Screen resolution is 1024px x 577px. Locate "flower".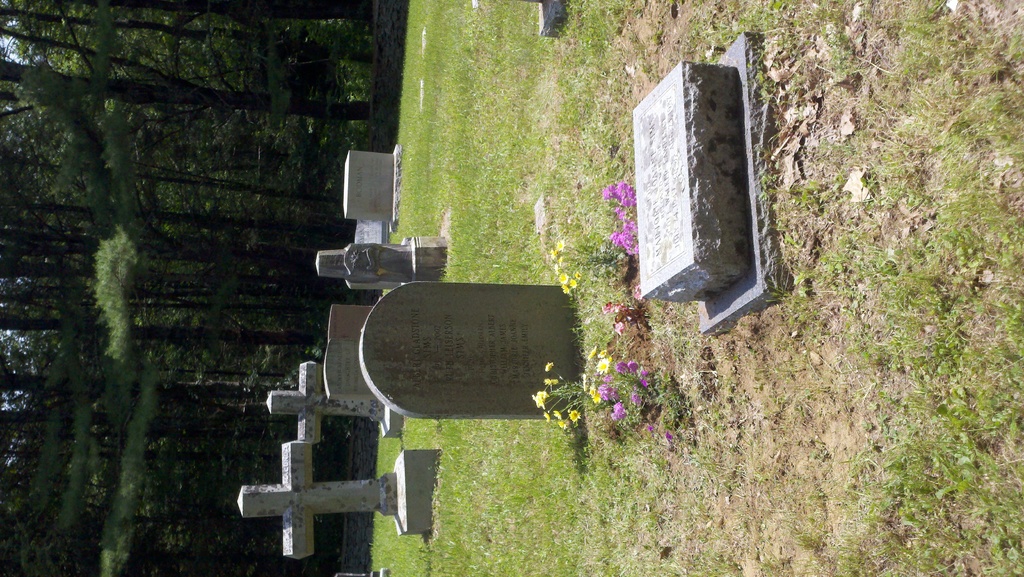
left=543, top=362, right=554, bottom=372.
